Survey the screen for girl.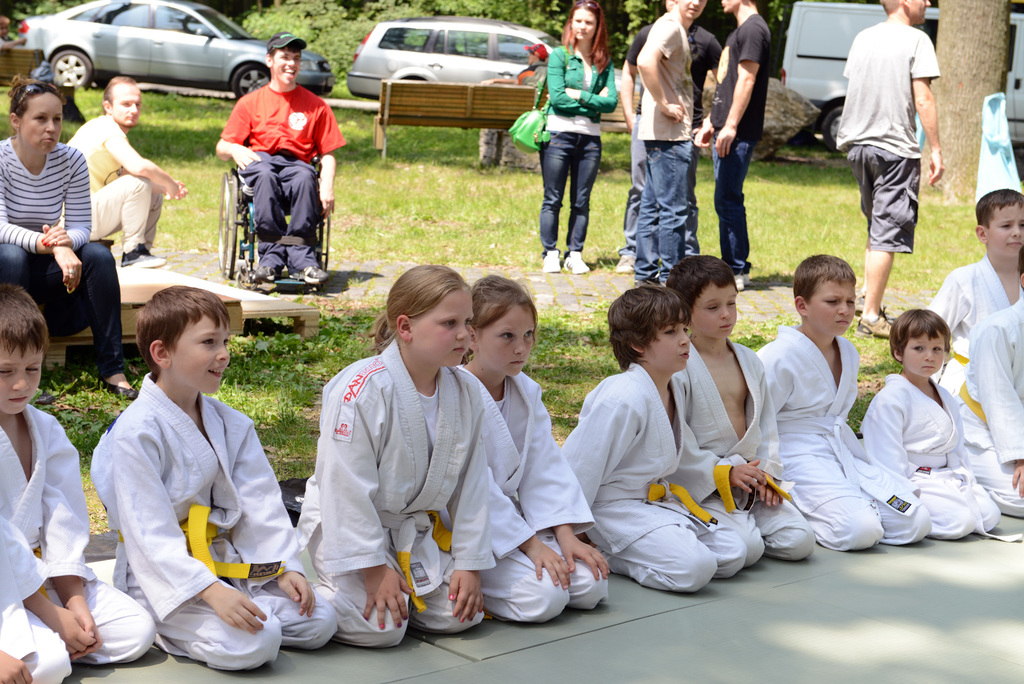
Survey found: detection(858, 307, 1021, 542).
